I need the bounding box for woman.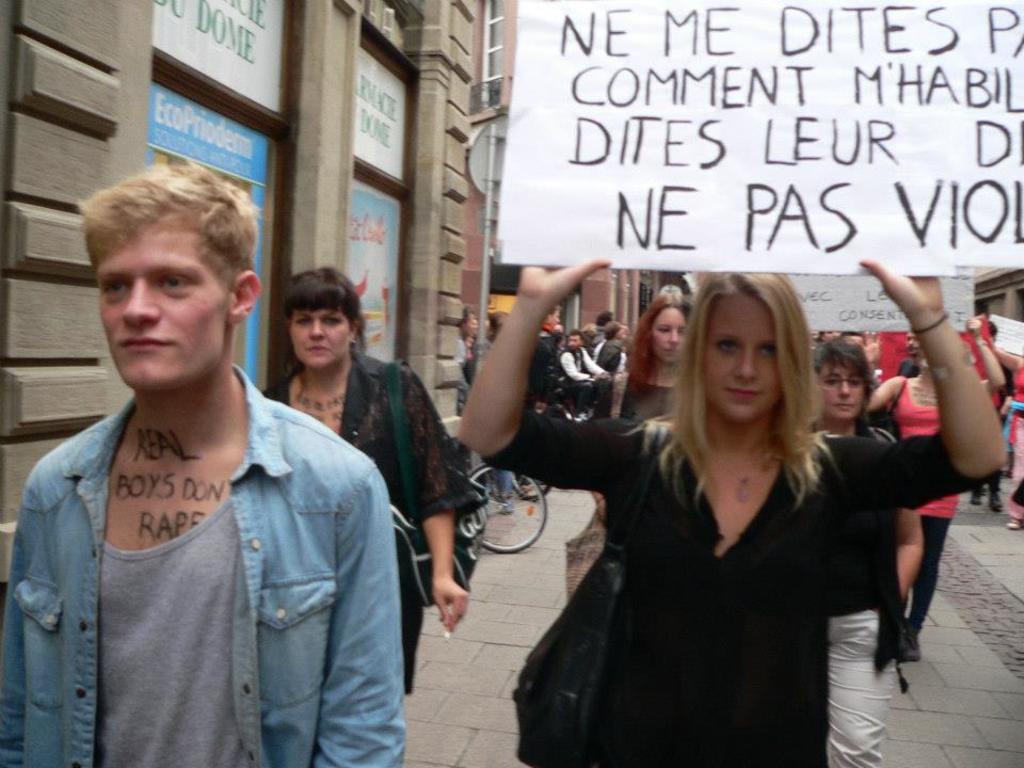
Here it is: rect(255, 258, 487, 697).
